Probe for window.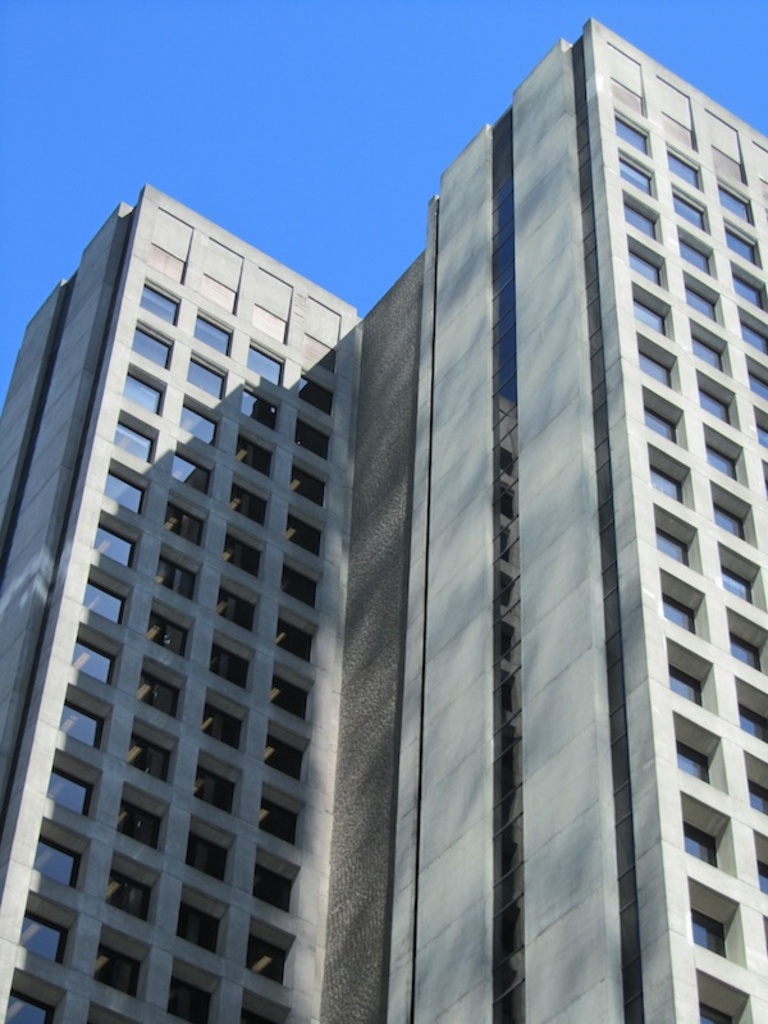
Probe result: x1=227, y1=431, x2=278, y2=477.
